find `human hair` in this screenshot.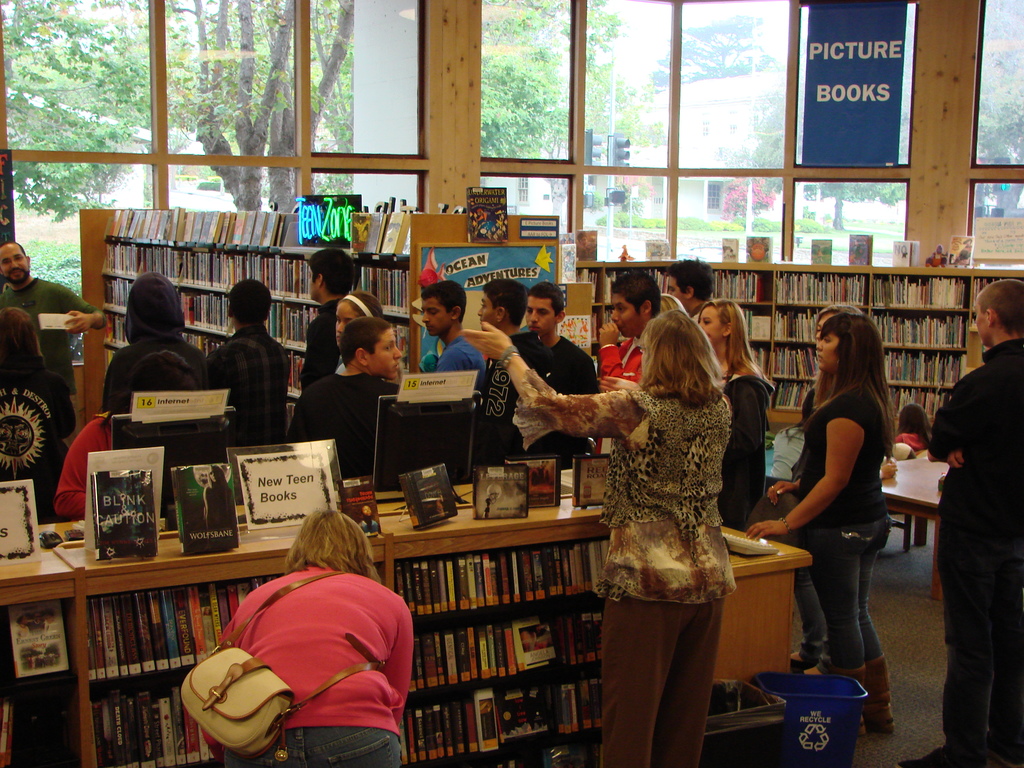
The bounding box for `human hair` is x1=278 y1=506 x2=375 y2=582.
